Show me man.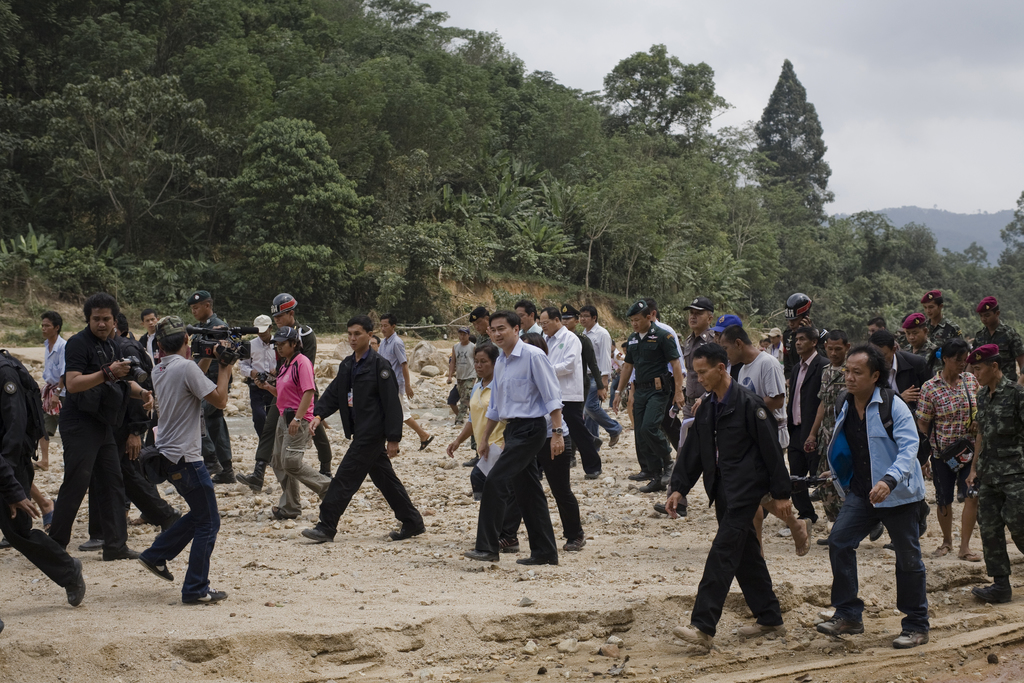
man is here: crop(627, 297, 685, 481).
